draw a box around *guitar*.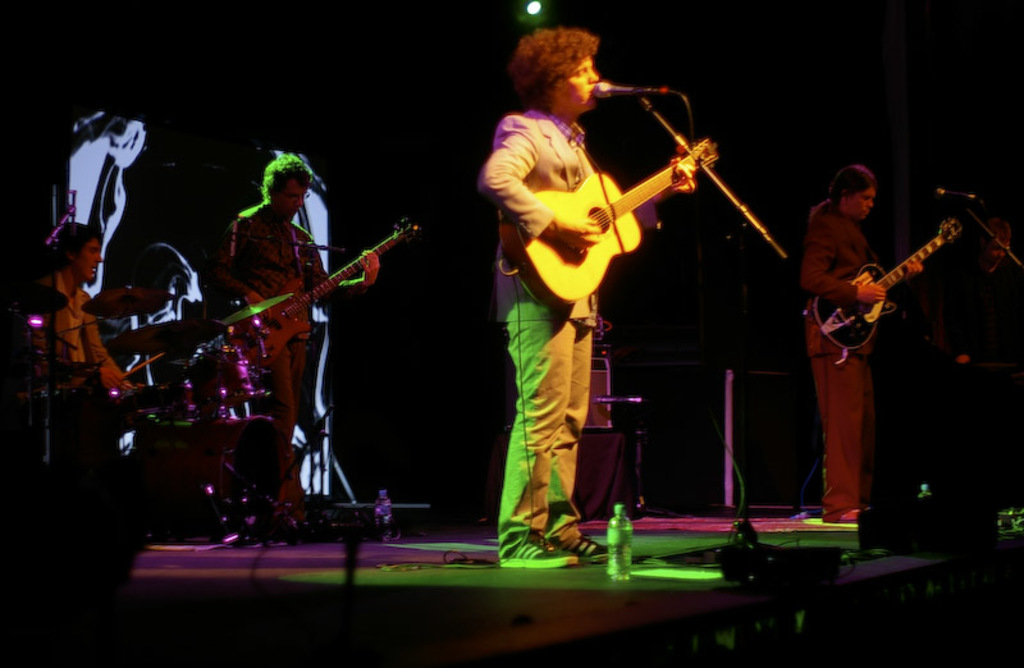
x1=806, y1=207, x2=964, y2=354.
